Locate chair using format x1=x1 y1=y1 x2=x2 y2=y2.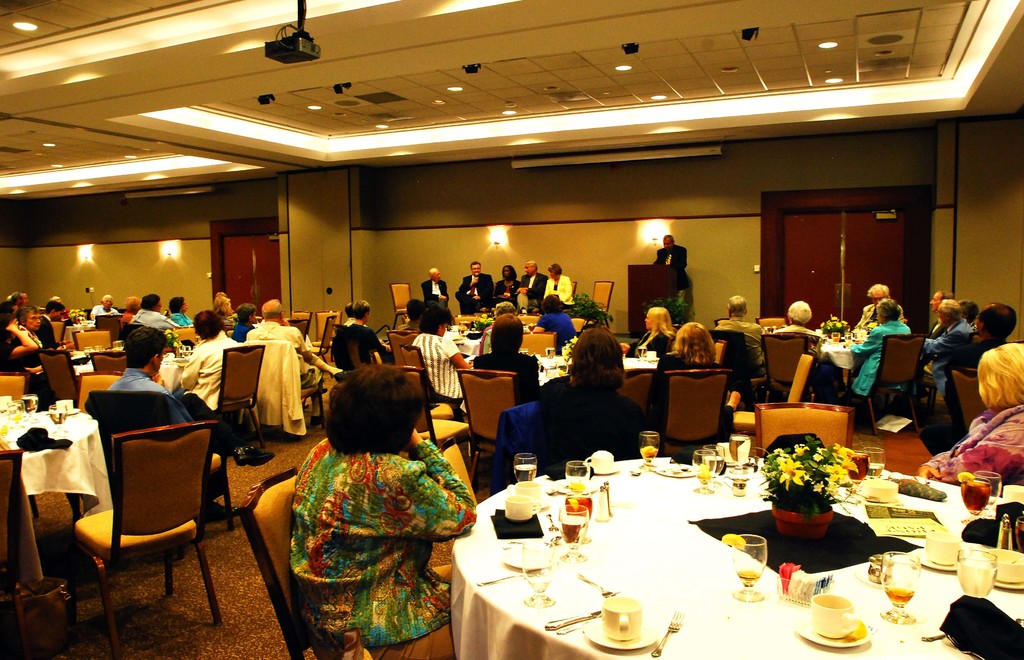
x1=73 y1=406 x2=214 y2=638.
